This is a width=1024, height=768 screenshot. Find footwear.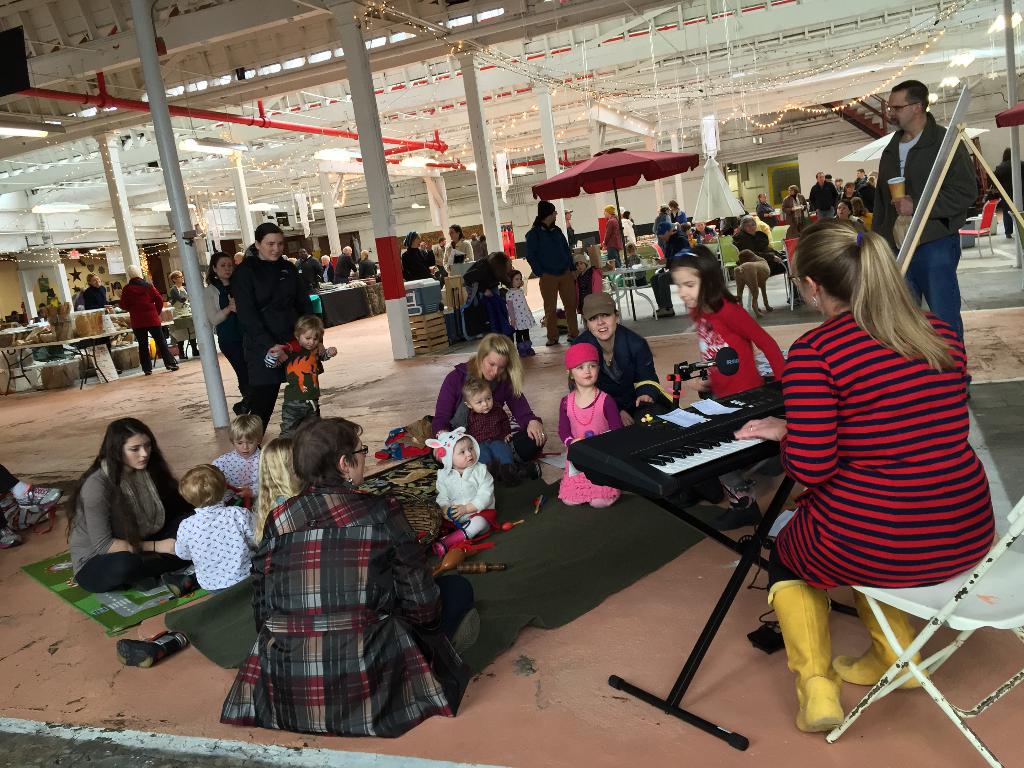
Bounding box: x1=766, y1=584, x2=845, y2=737.
